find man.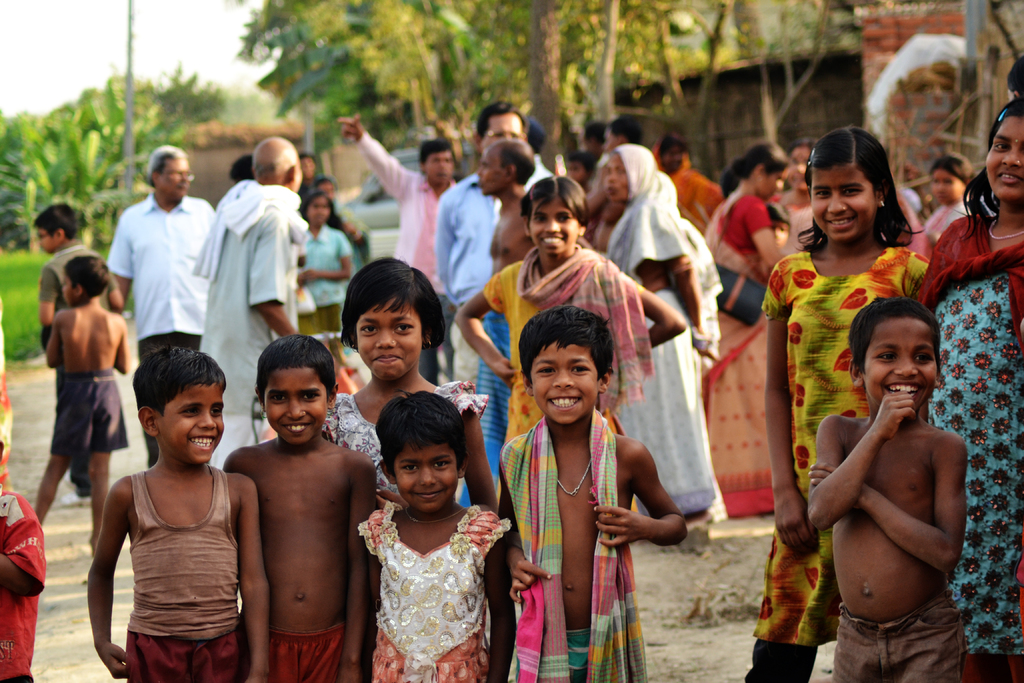
detection(436, 104, 527, 390).
